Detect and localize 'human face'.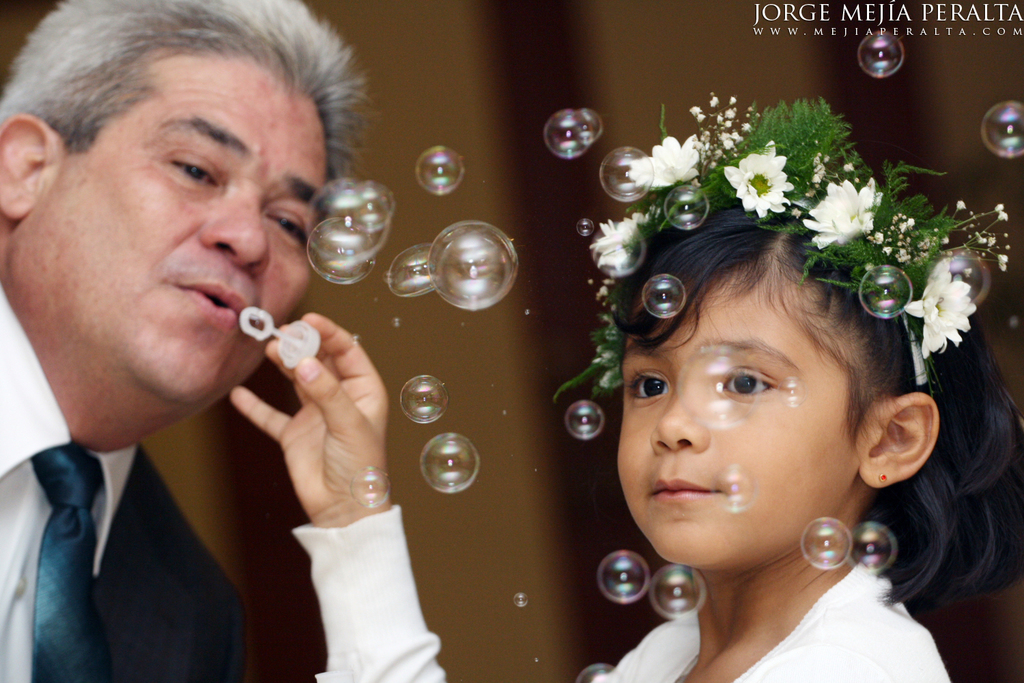
Localized at rect(606, 232, 890, 579).
